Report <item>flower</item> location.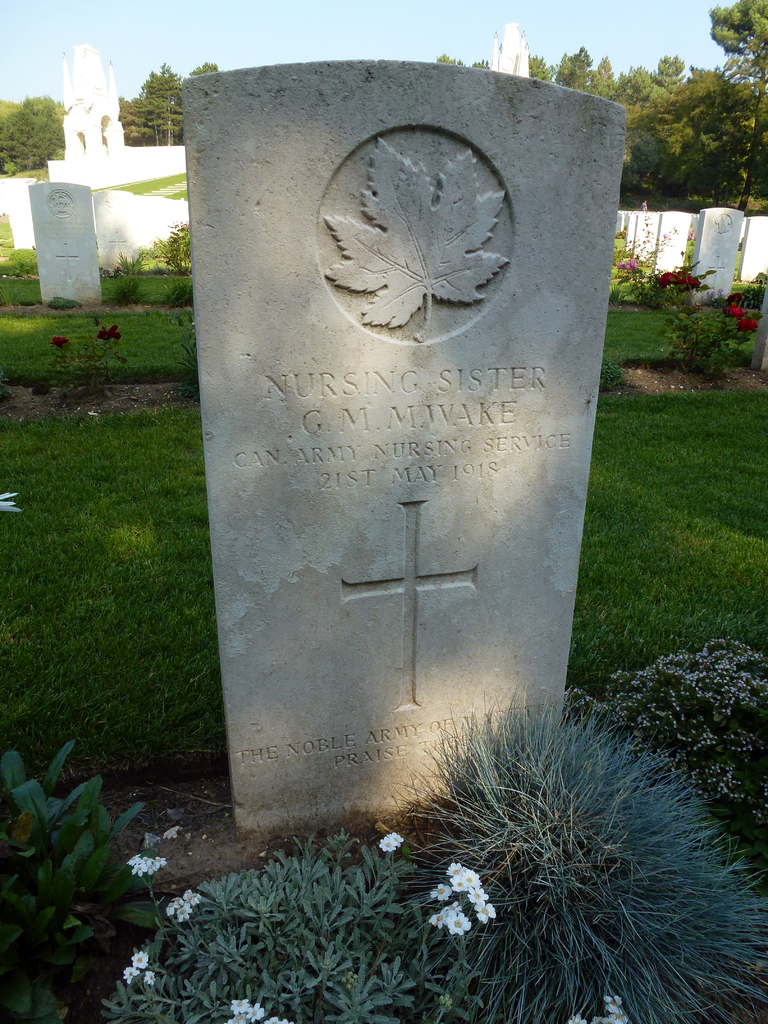
Report: [x1=142, y1=970, x2=157, y2=986].
